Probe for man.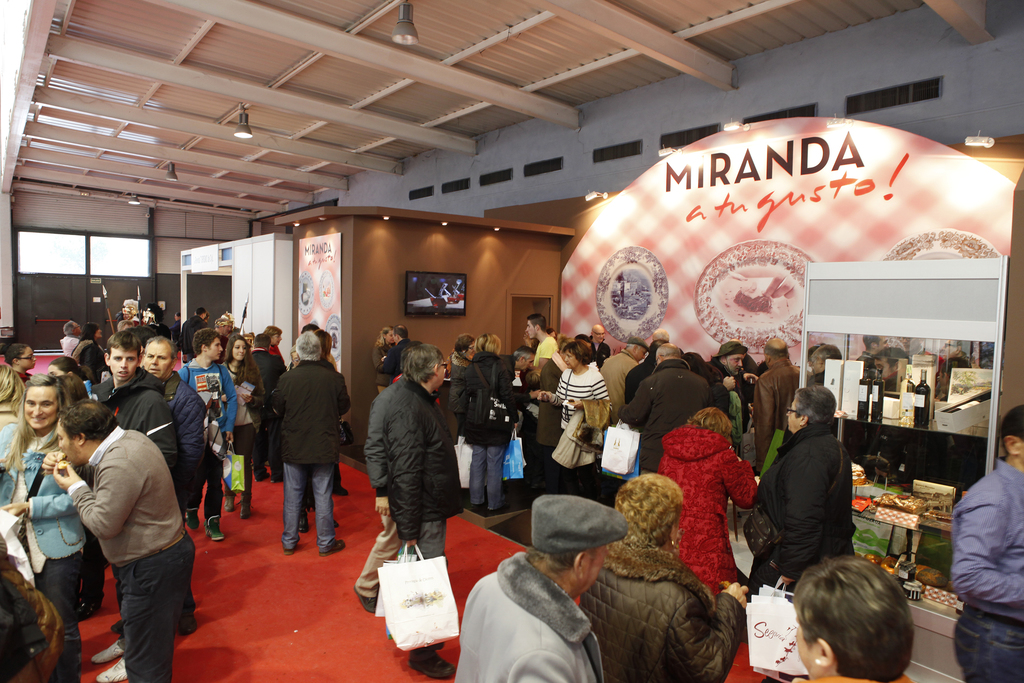
Probe result: [left=59, top=315, right=80, bottom=361].
